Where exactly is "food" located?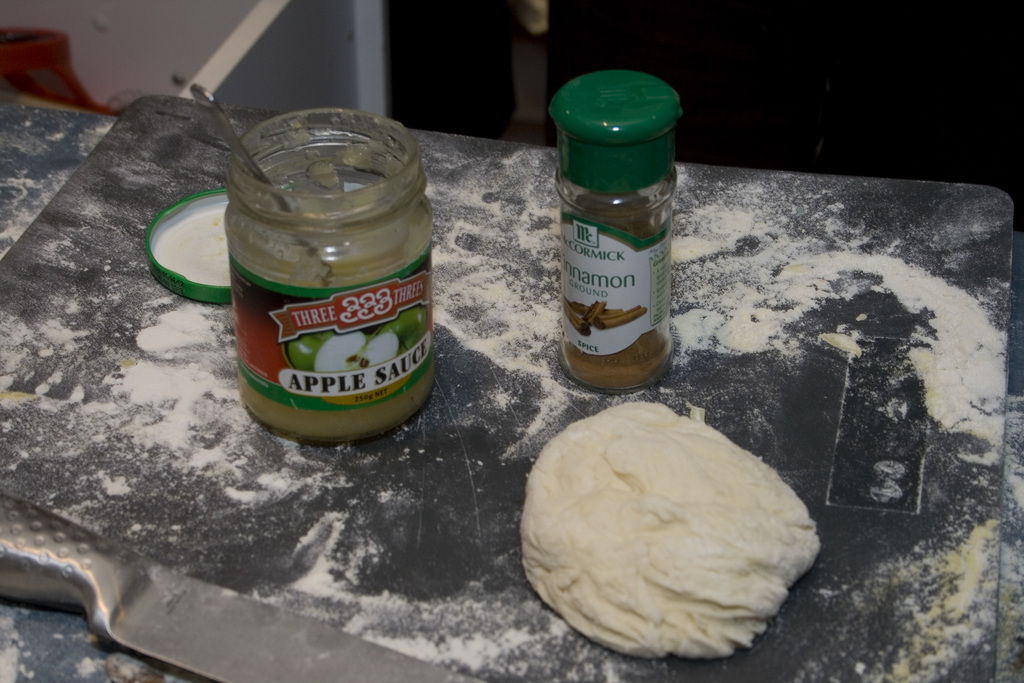
Its bounding box is <bbox>1, 97, 1023, 682</bbox>.
